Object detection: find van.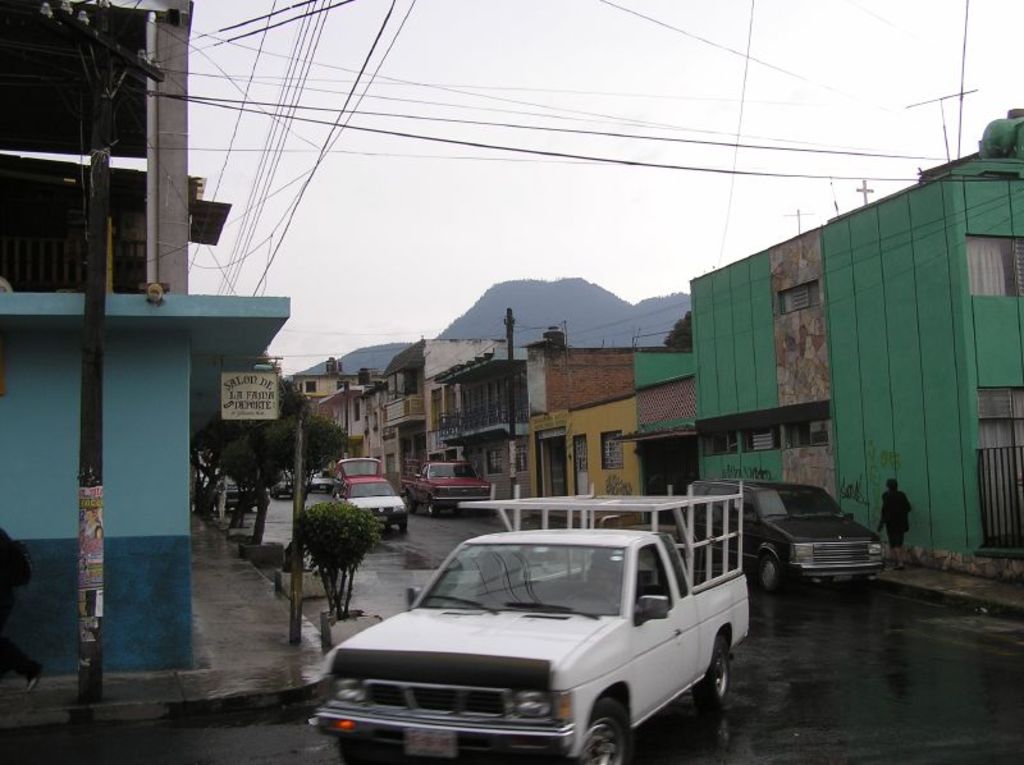
686:476:892:588.
